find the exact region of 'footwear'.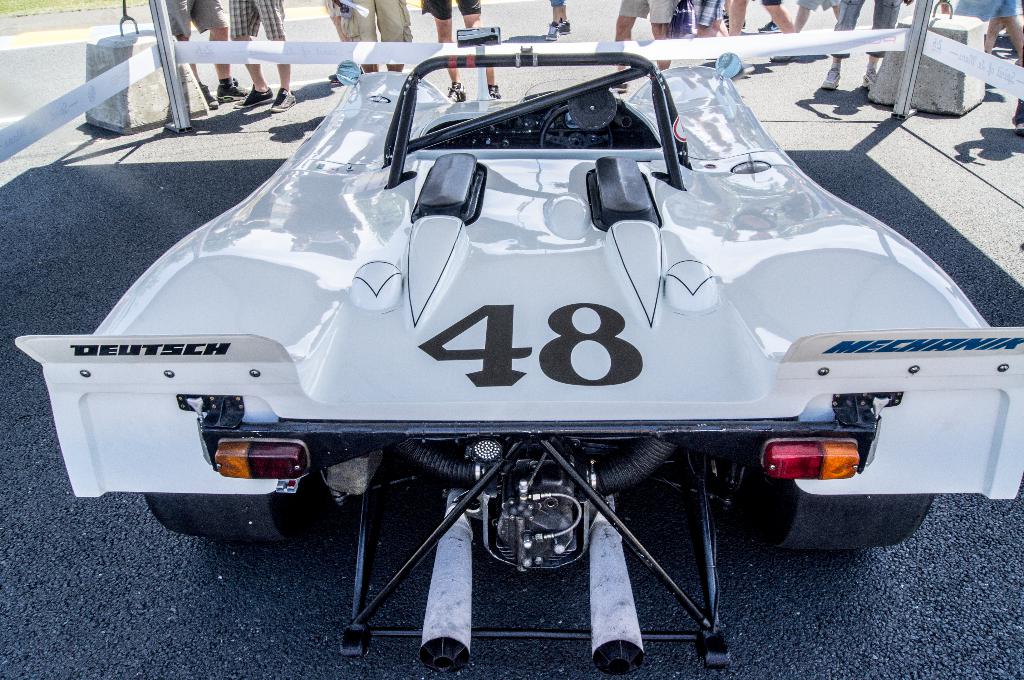
Exact region: (left=488, top=83, right=499, bottom=99).
